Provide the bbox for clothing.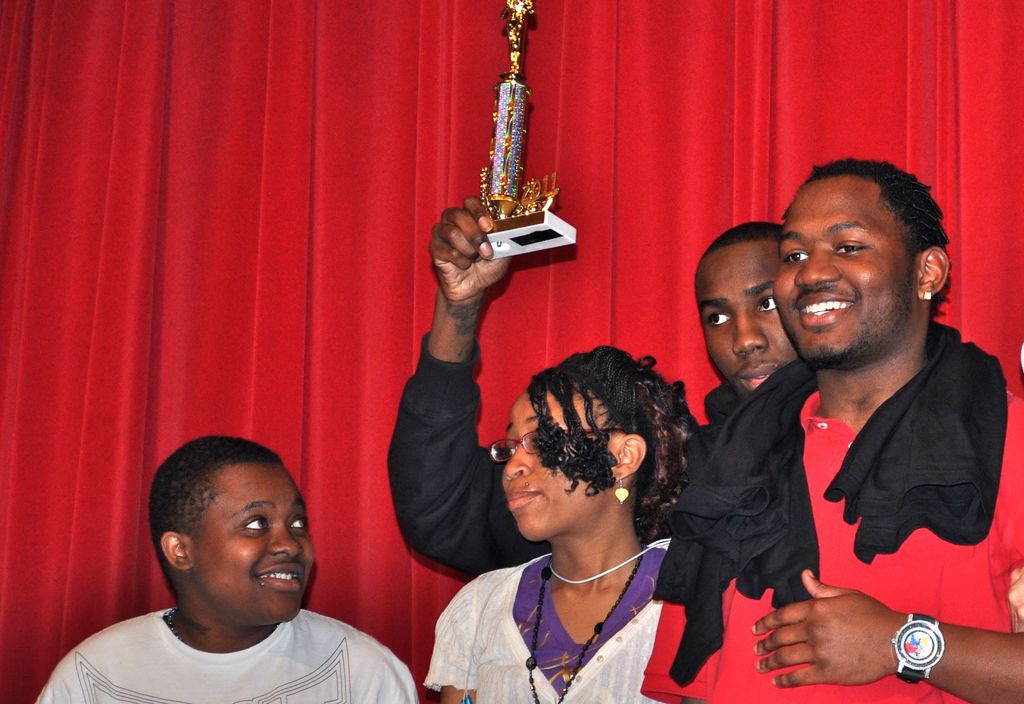
l=387, t=328, r=739, b=573.
